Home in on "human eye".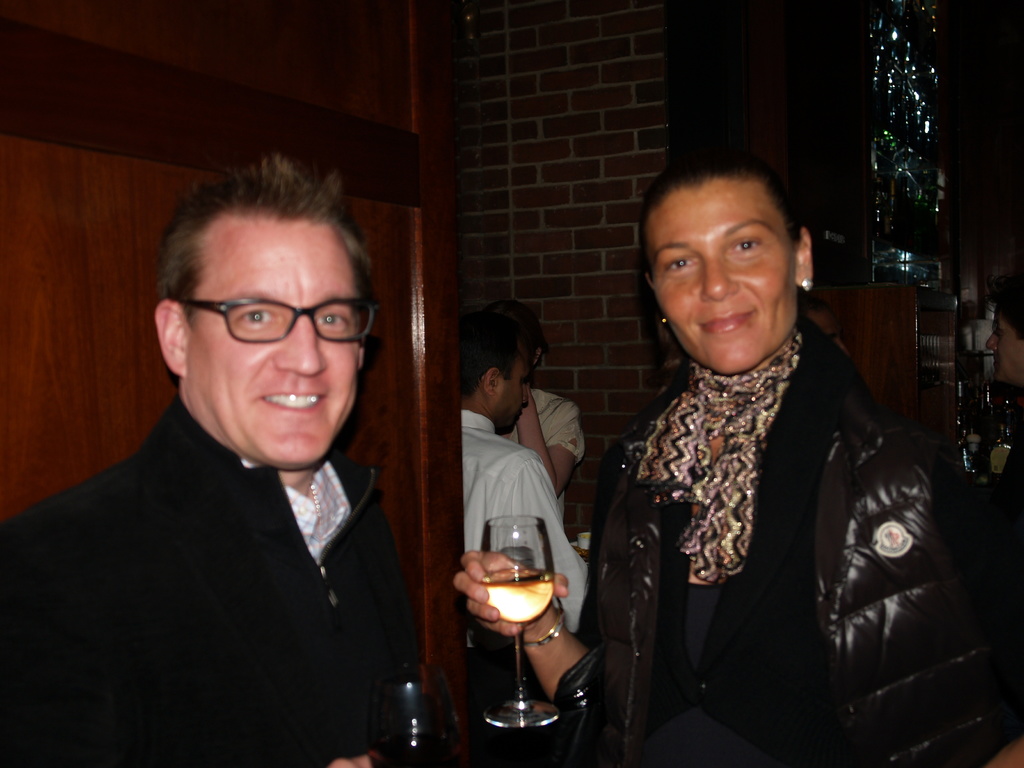
Homed in at {"left": 230, "top": 303, "right": 282, "bottom": 331}.
